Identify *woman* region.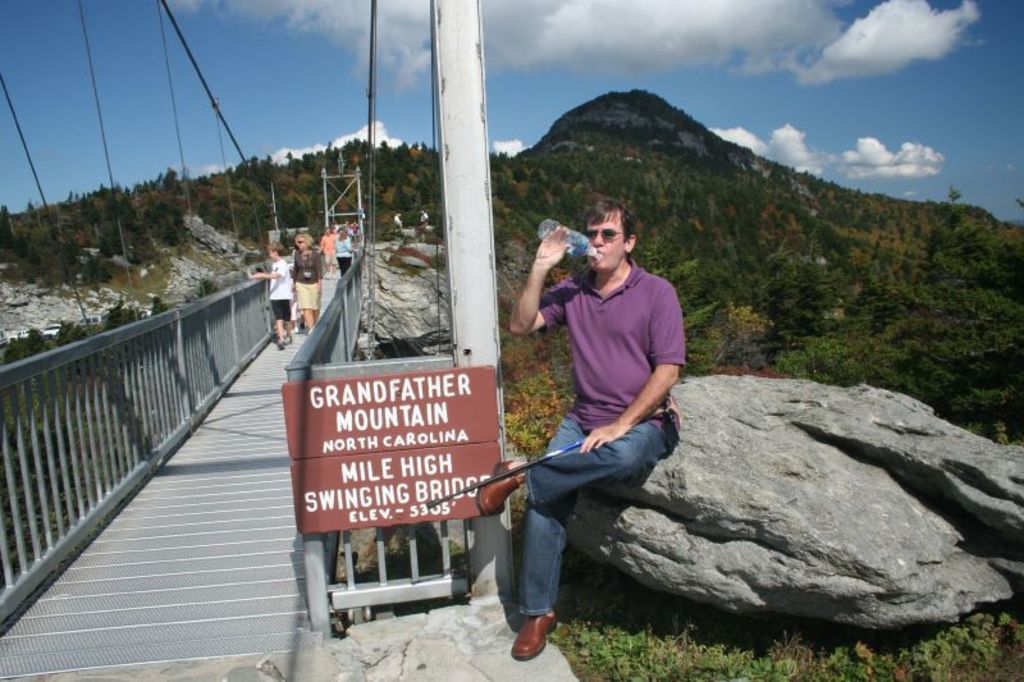
Region: (291, 228, 325, 331).
